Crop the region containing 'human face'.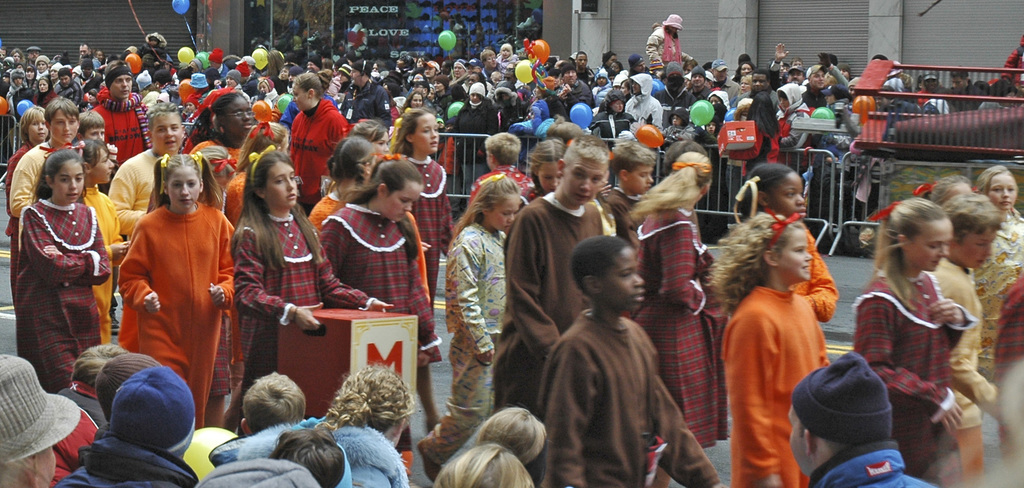
Crop region: x1=469 y1=91 x2=483 y2=103.
